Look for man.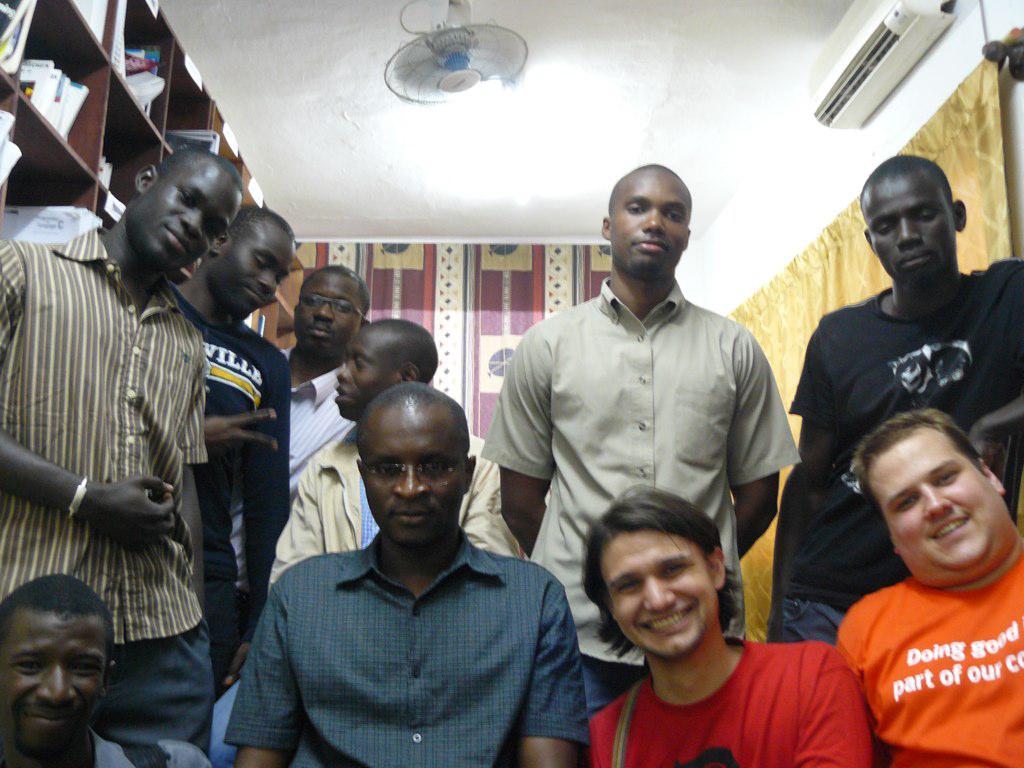
Found: crop(213, 316, 520, 767).
